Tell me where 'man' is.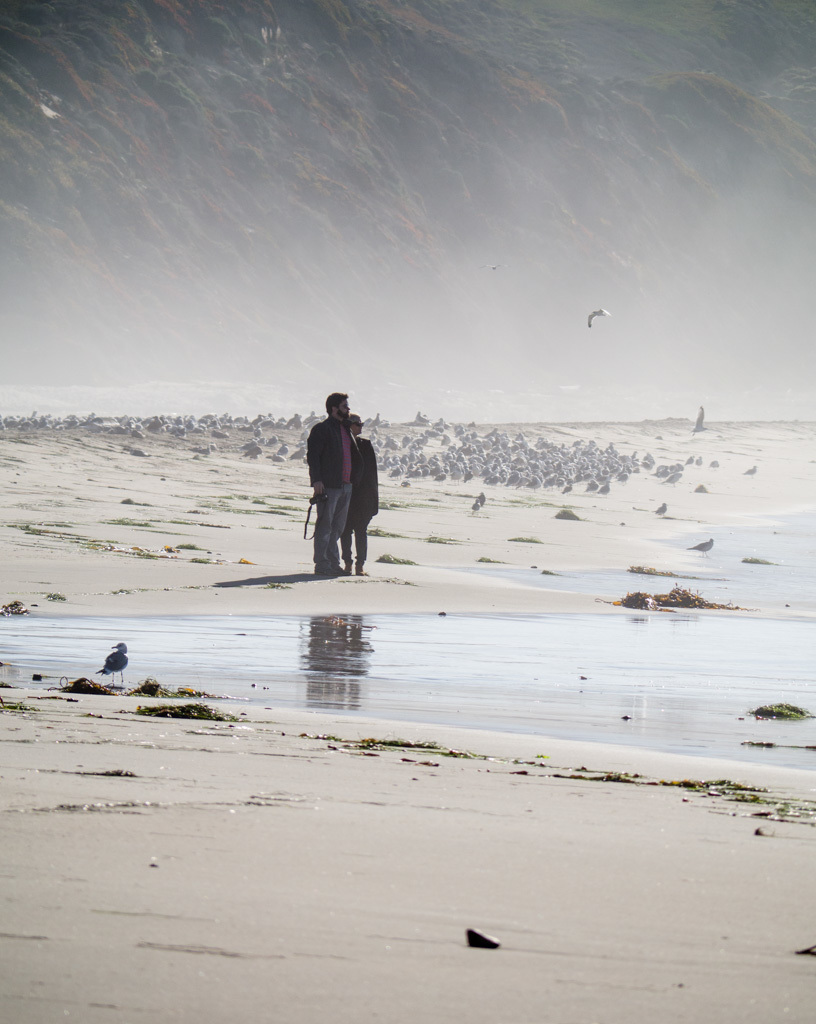
'man' is at (x1=298, y1=386, x2=385, y2=574).
